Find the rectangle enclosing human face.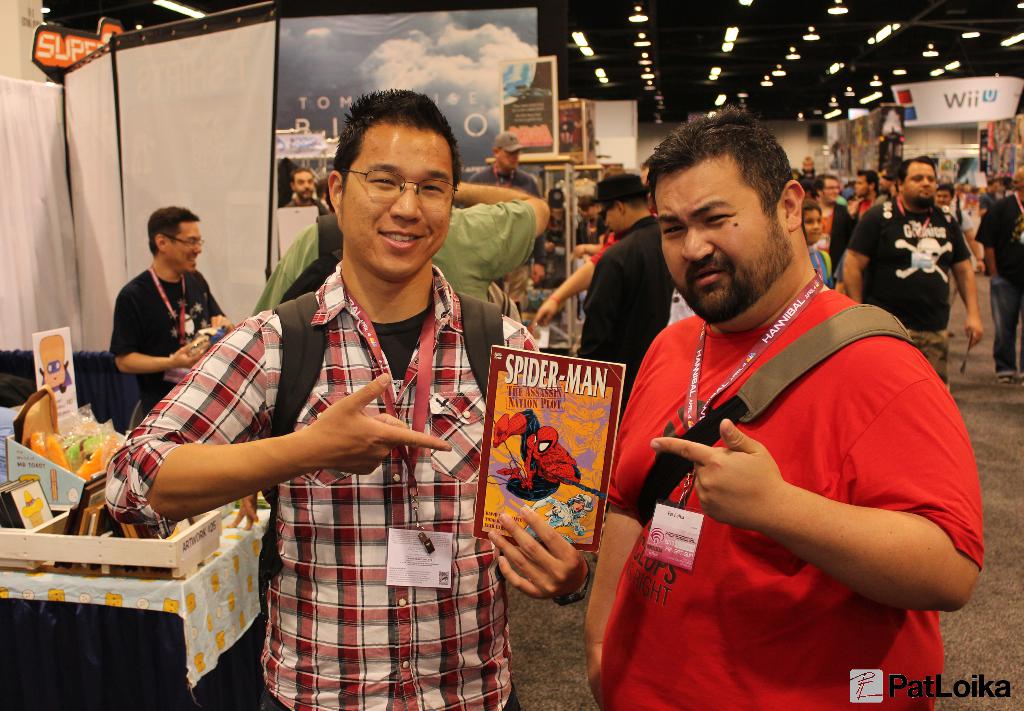
657 159 789 324.
